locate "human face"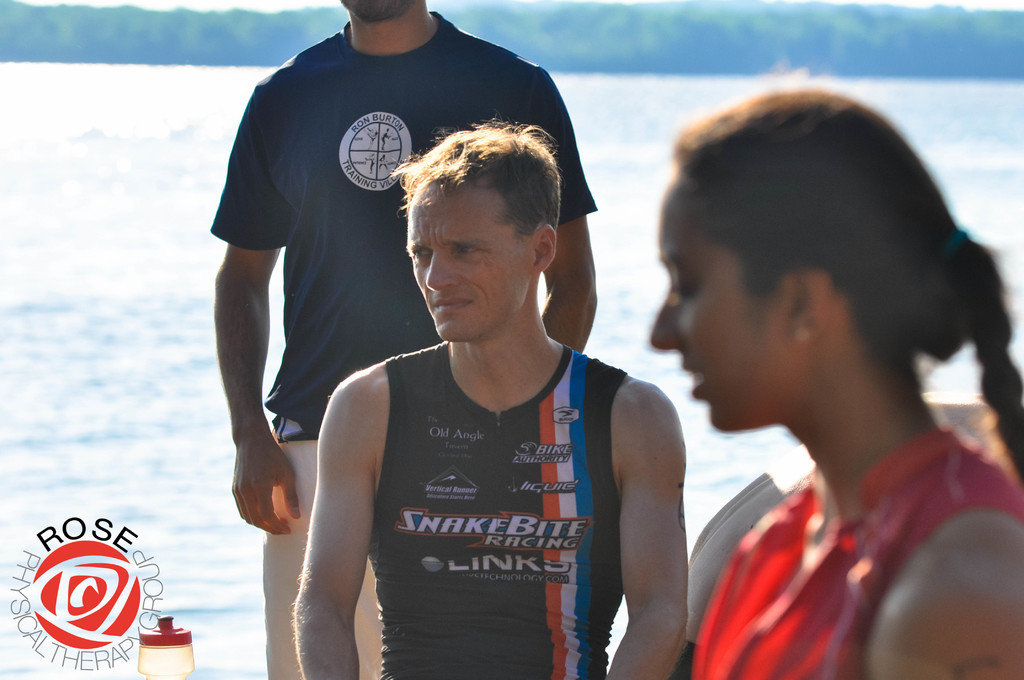
(left=653, top=175, right=790, bottom=435)
